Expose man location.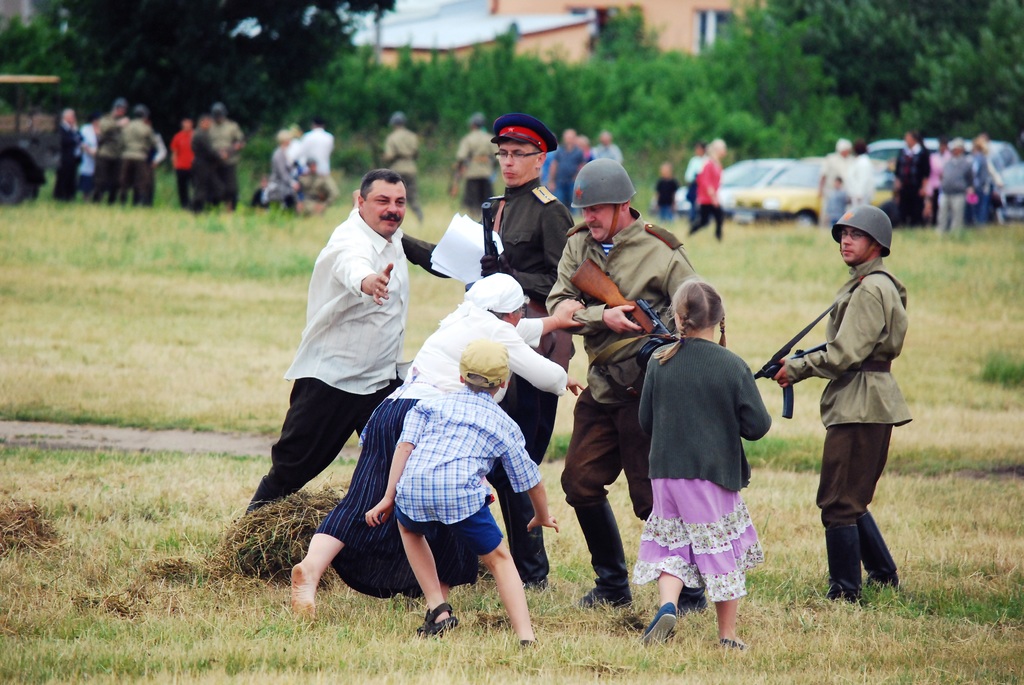
Exposed at BBox(204, 96, 243, 202).
